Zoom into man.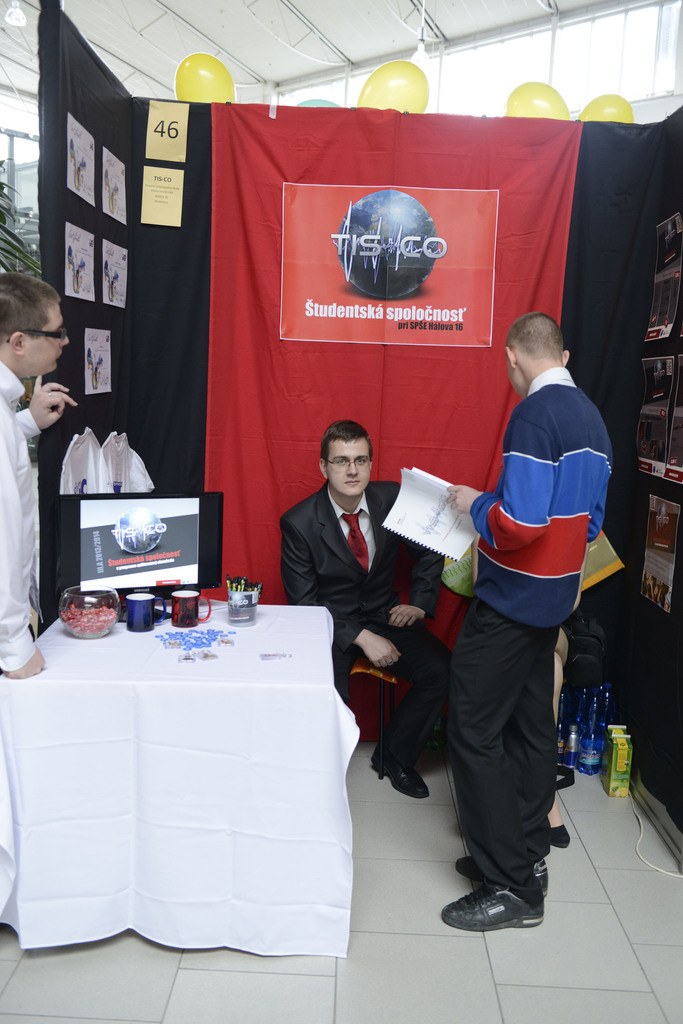
Zoom target: bbox=(431, 290, 614, 952).
